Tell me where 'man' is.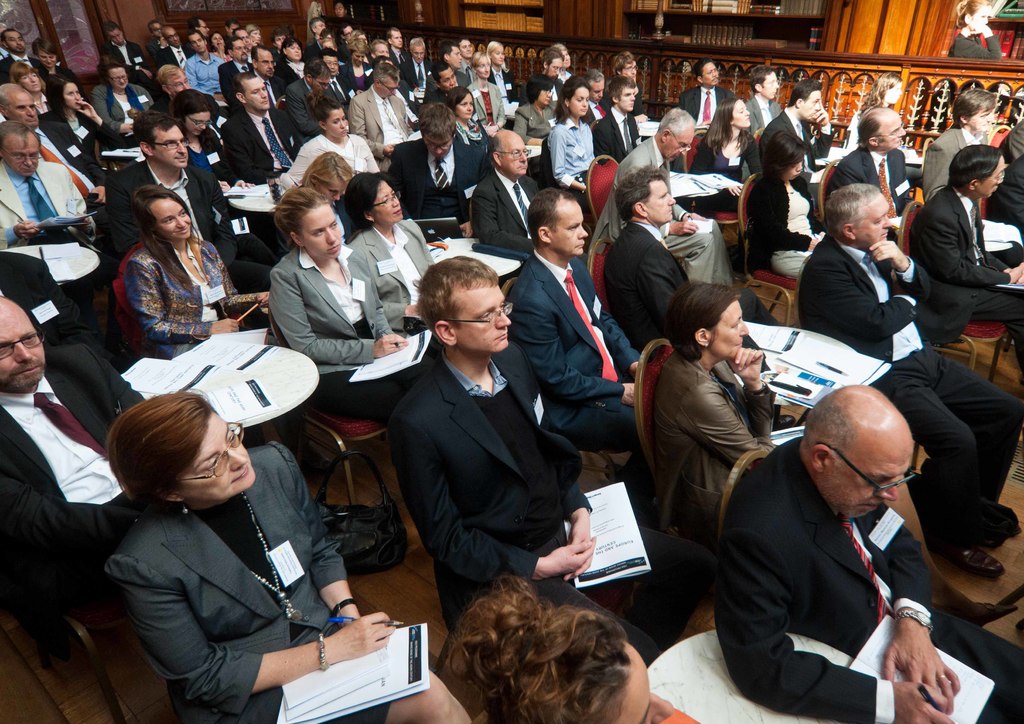
'man' is at <bbox>219, 72, 307, 183</bbox>.
